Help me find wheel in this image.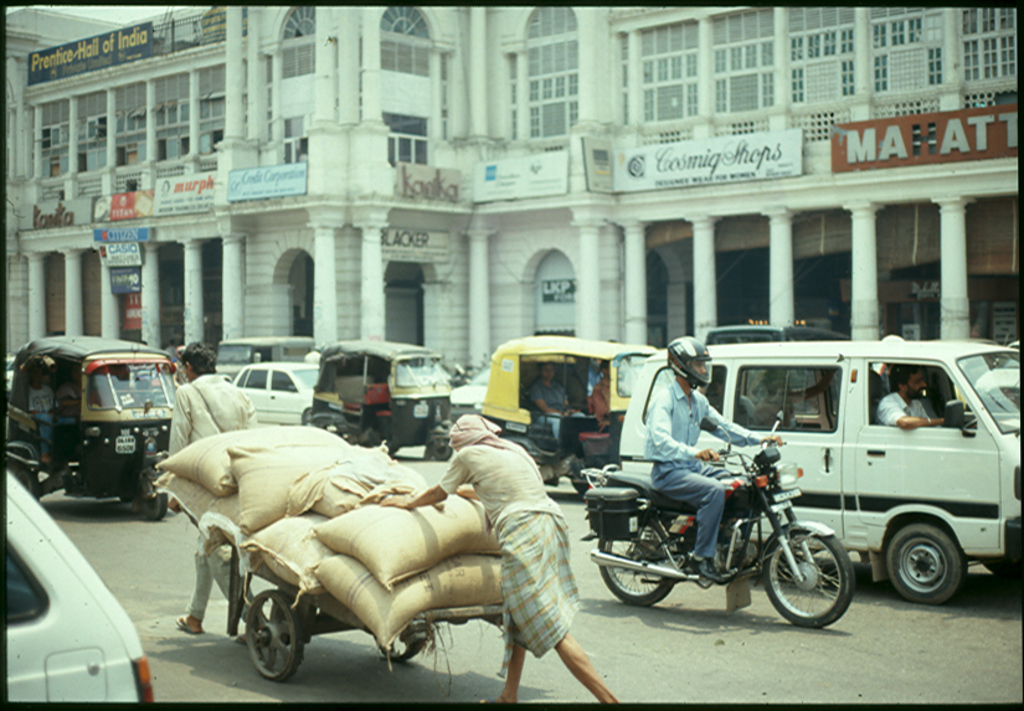
Found it: x1=567 y1=481 x2=592 y2=498.
